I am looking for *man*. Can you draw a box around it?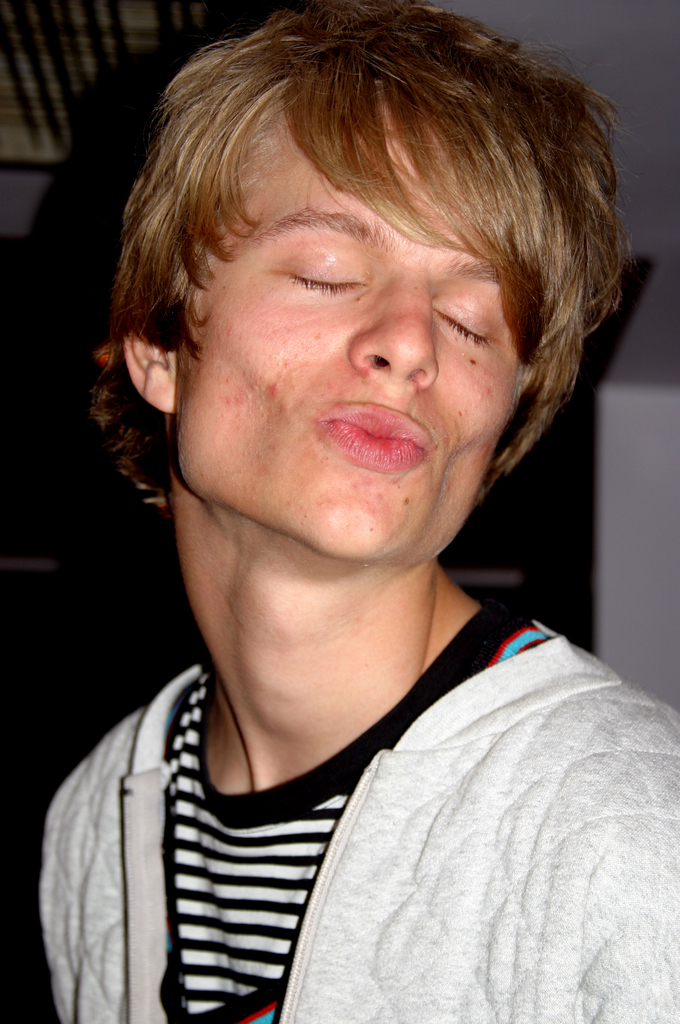
Sure, the bounding box is locate(21, 40, 679, 1016).
